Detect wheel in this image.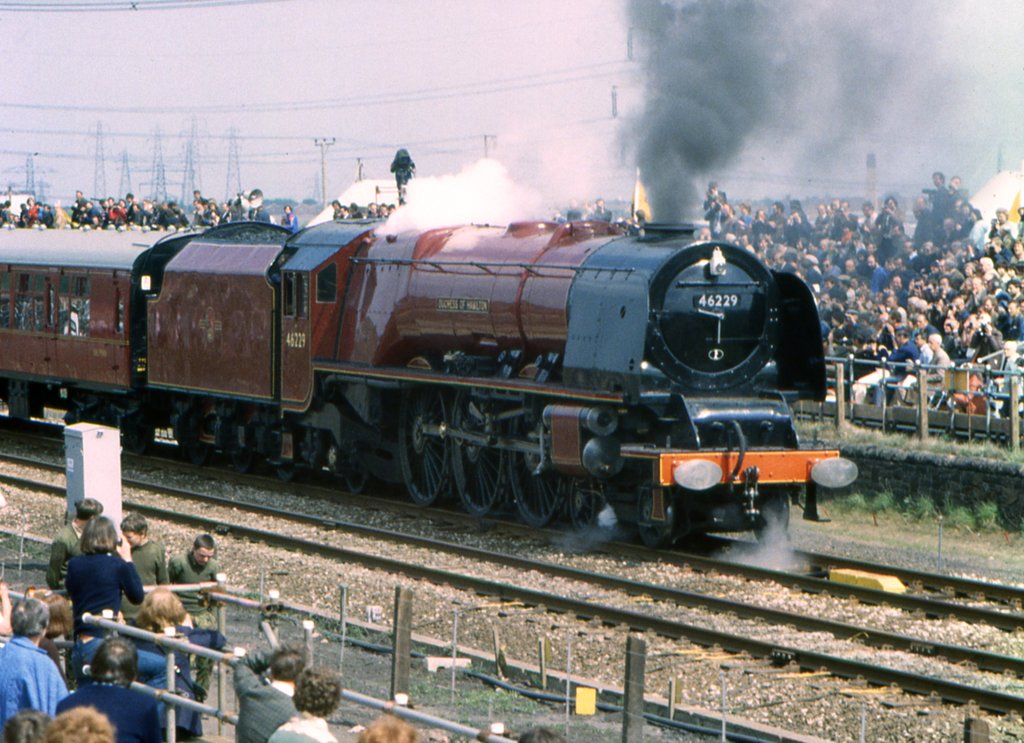
Detection: x1=388, y1=398, x2=443, y2=512.
